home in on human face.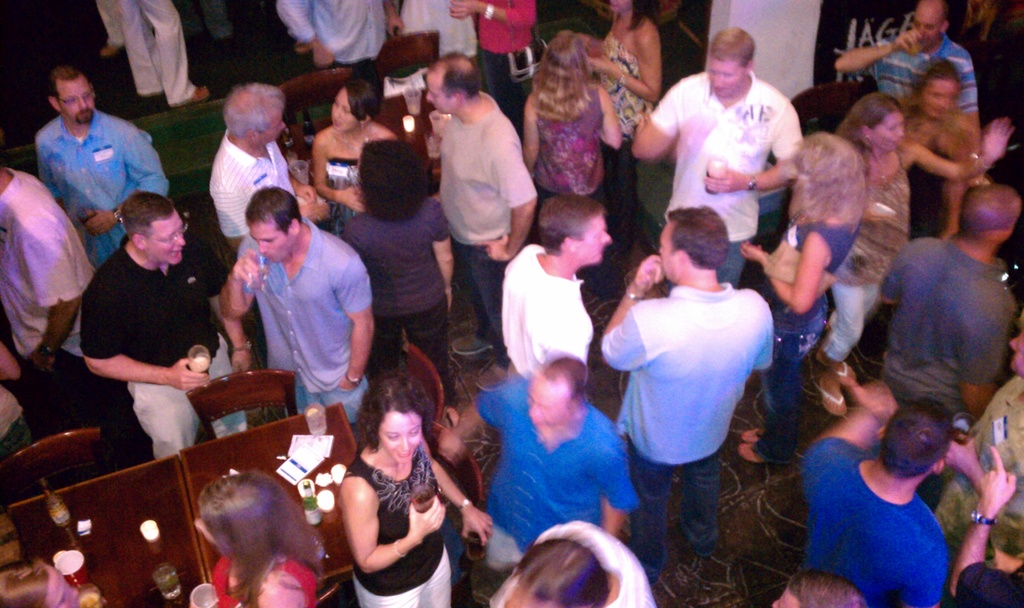
Homed in at bbox(910, 12, 936, 47).
